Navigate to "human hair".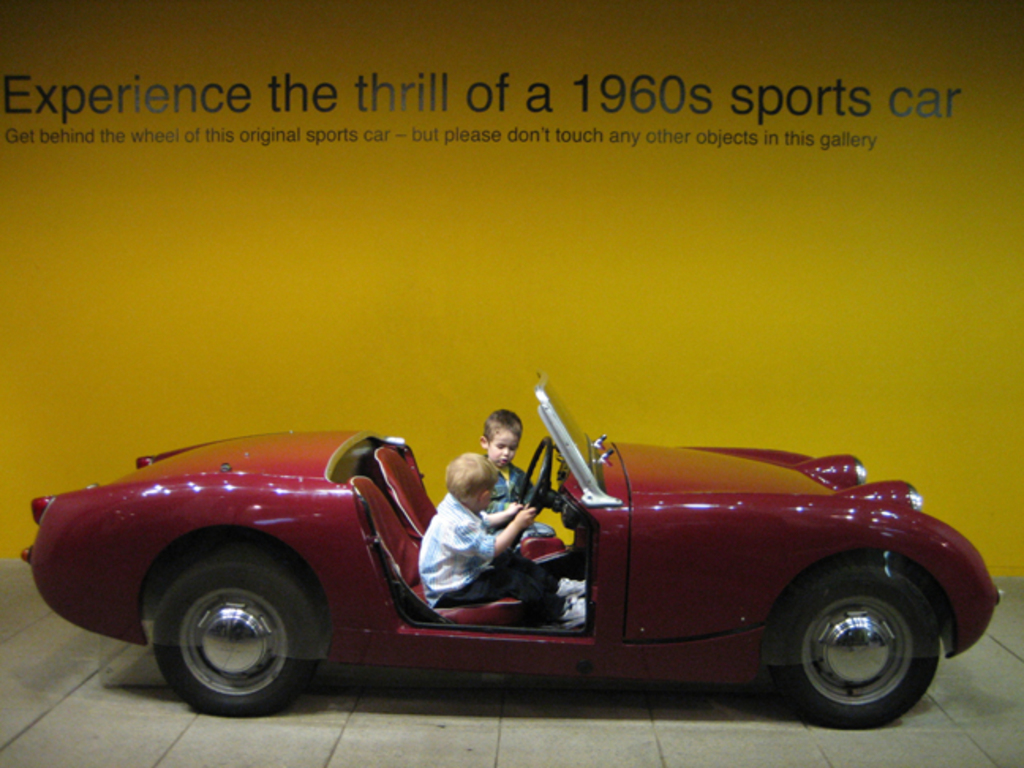
Navigation target: bbox=[452, 450, 496, 491].
